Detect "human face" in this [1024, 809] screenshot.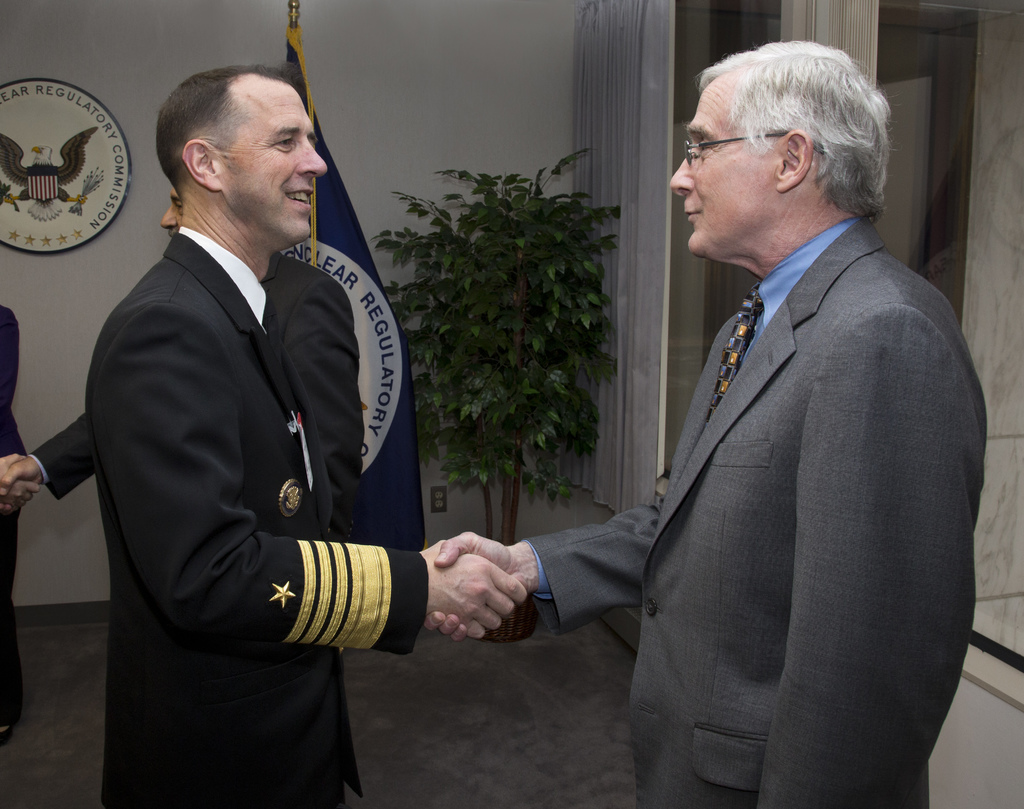
Detection: box=[214, 94, 331, 241].
